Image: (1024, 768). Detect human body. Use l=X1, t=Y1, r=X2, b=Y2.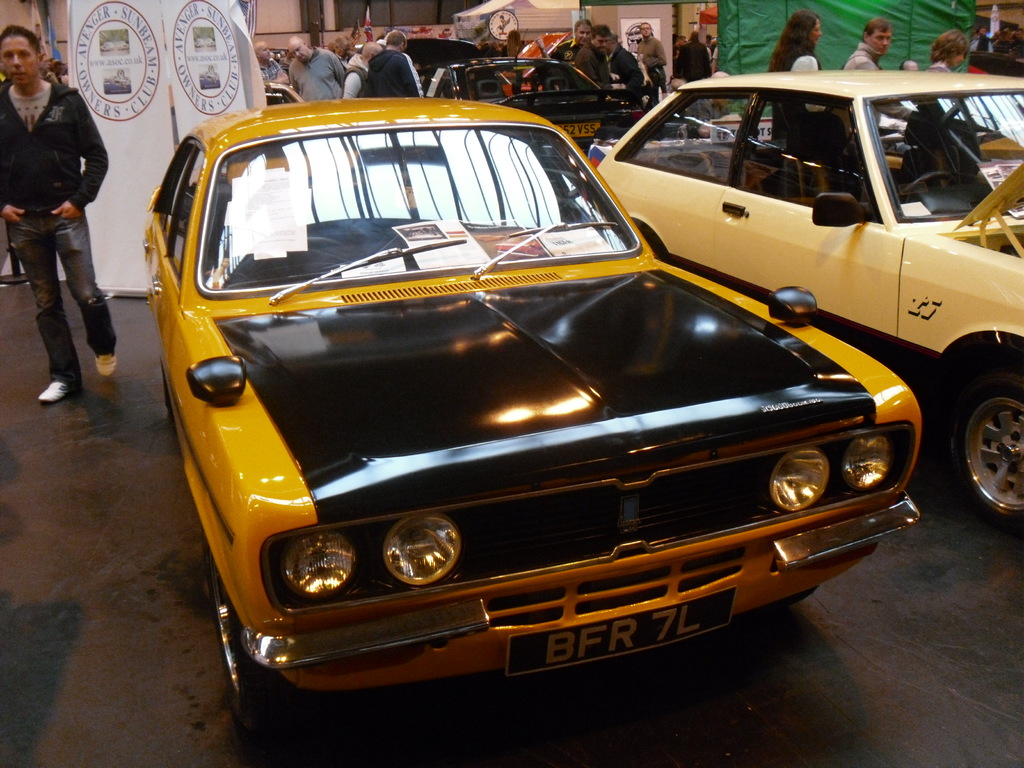
l=838, t=19, r=911, b=124.
